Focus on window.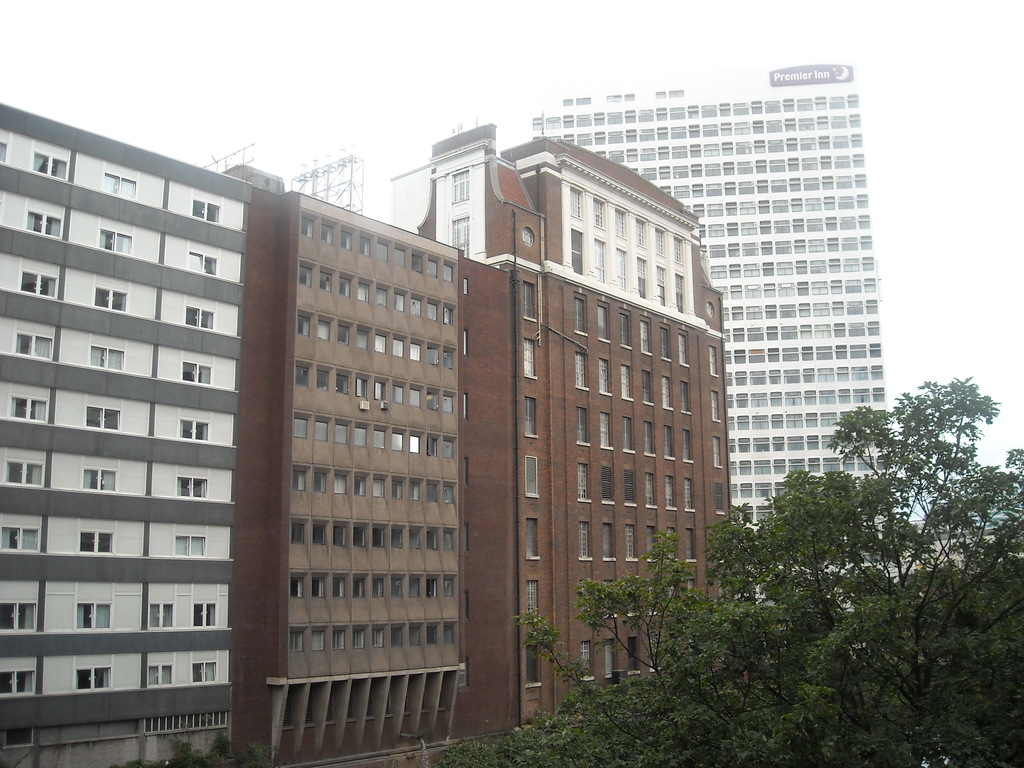
Focused at 445 579 456 597.
